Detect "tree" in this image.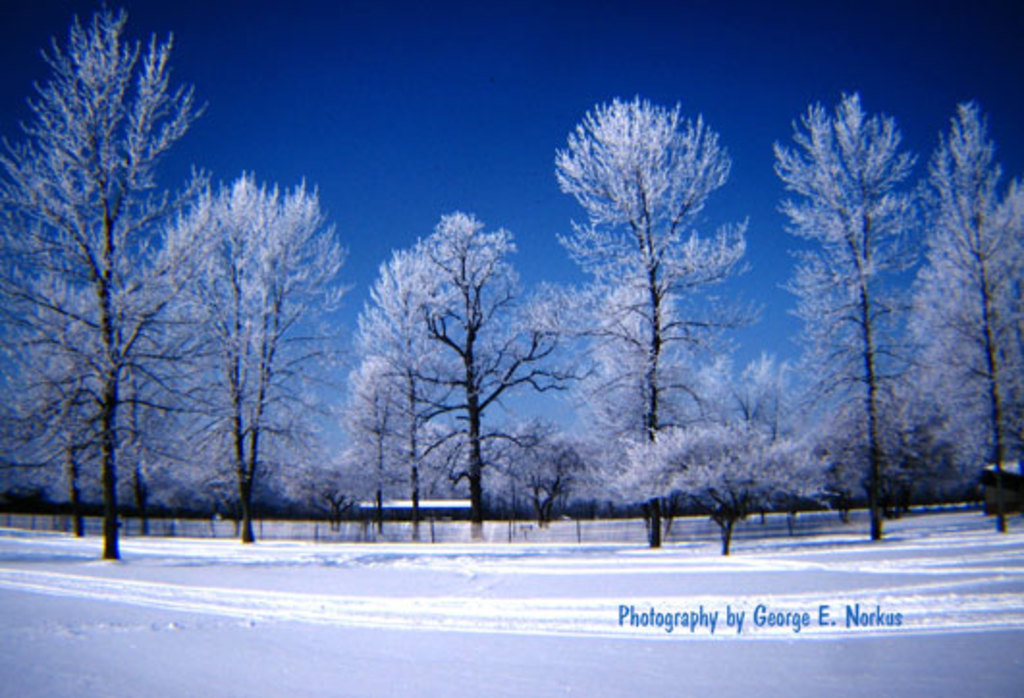
Detection: detection(129, 174, 345, 542).
